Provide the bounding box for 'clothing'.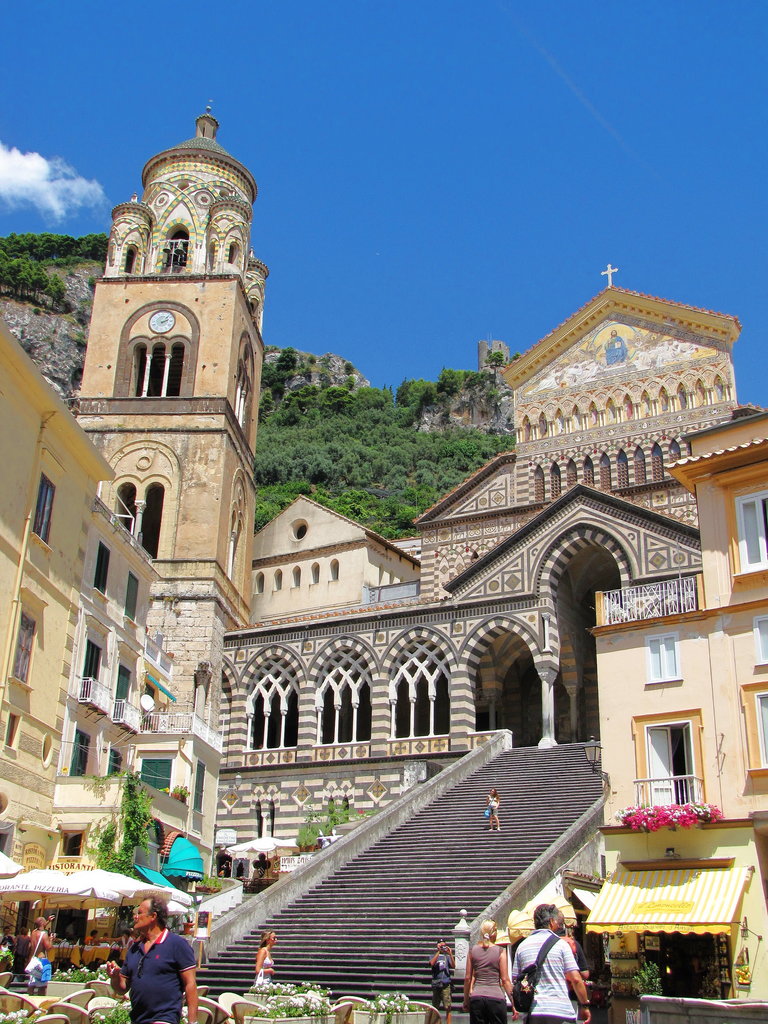
box(508, 925, 578, 1023).
